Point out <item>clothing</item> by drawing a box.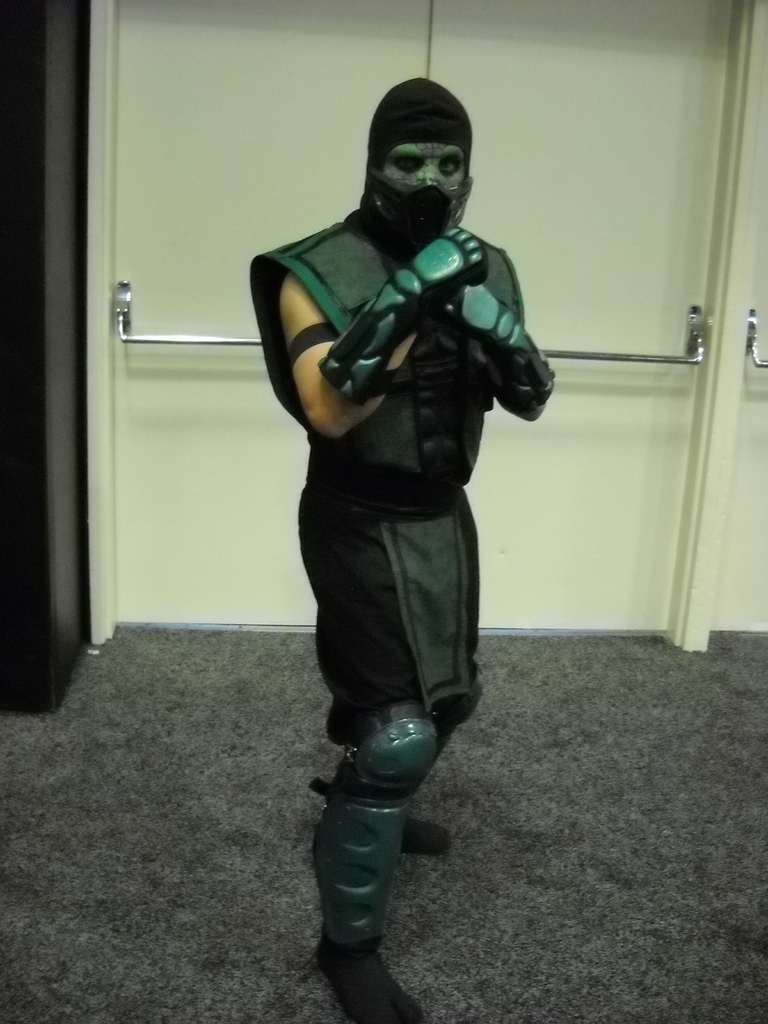
255 210 525 745.
